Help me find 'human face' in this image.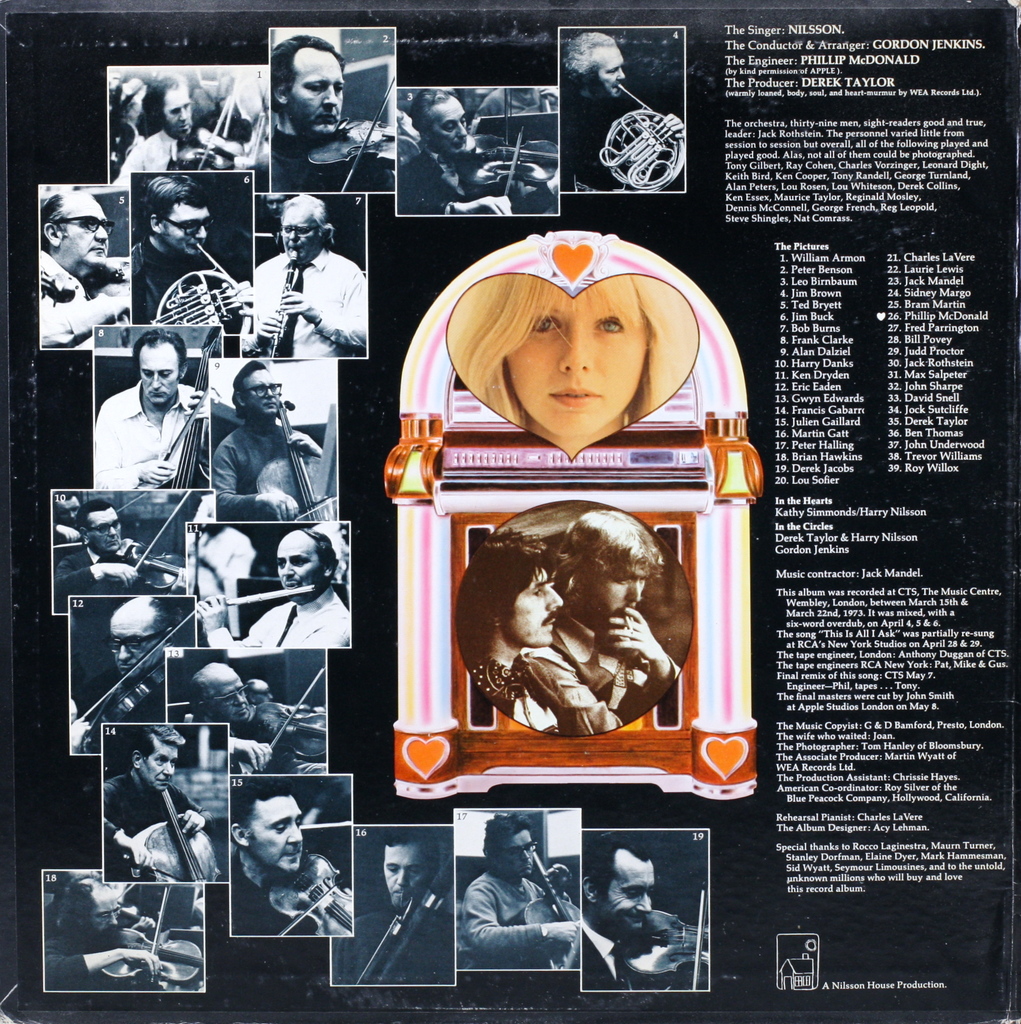
Found it: left=262, top=193, right=285, bottom=218.
